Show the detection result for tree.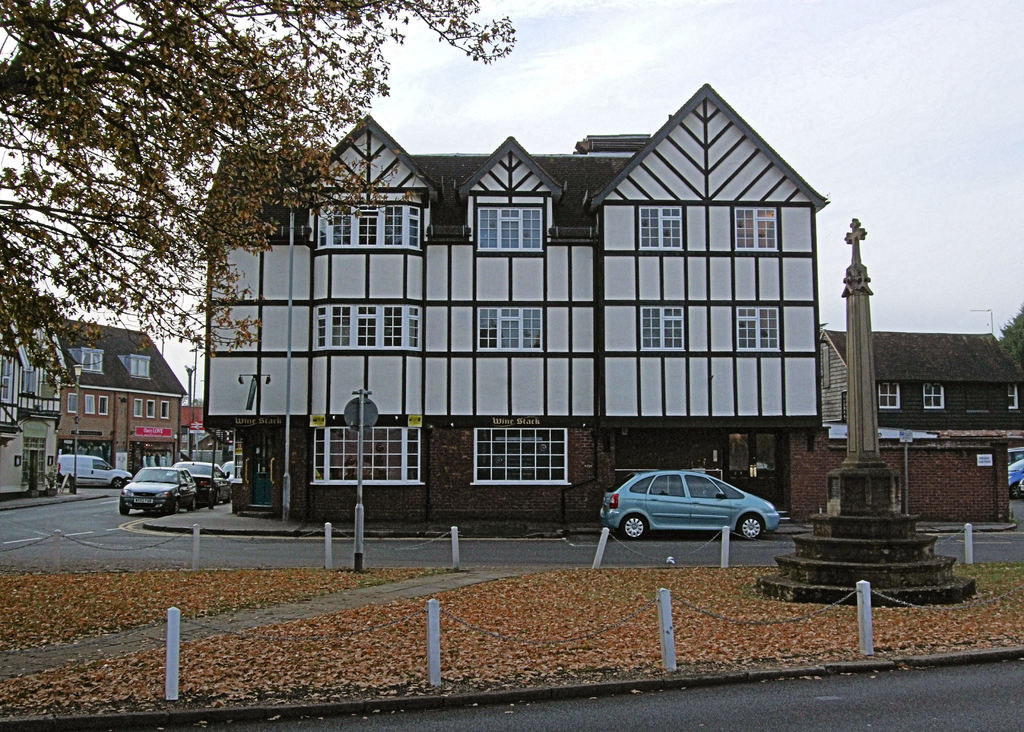
{"x1": 998, "y1": 302, "x2": 1023, "y2": 368}.
